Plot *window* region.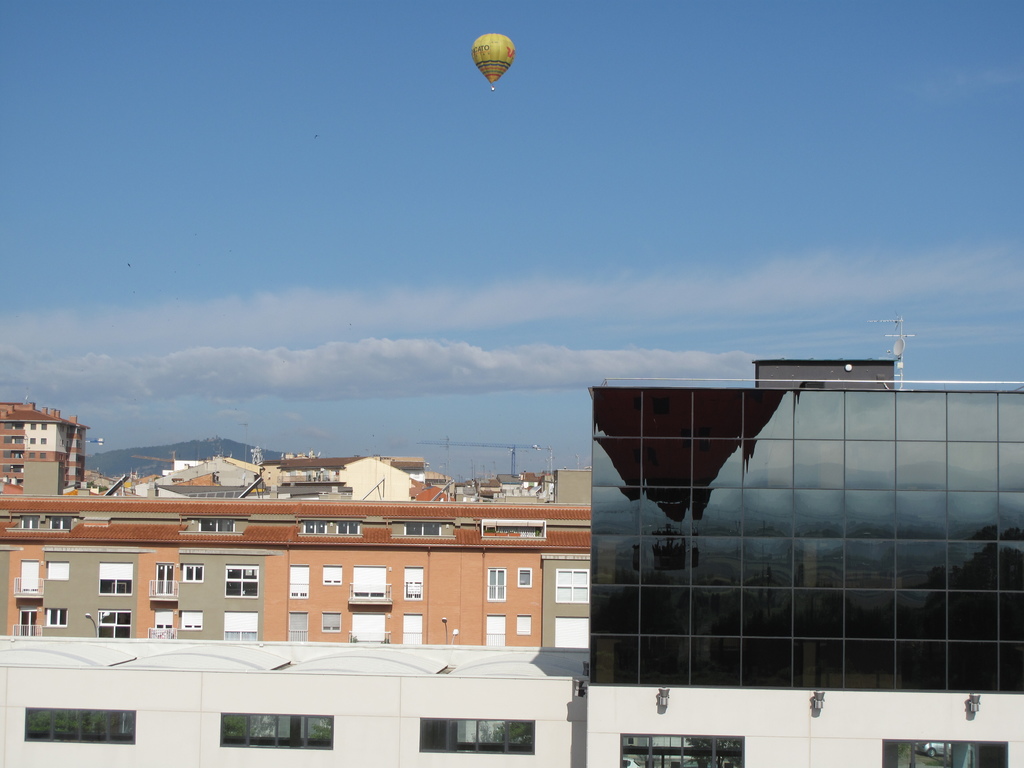
Plotted at BBox(404, 522, 442, 535).
